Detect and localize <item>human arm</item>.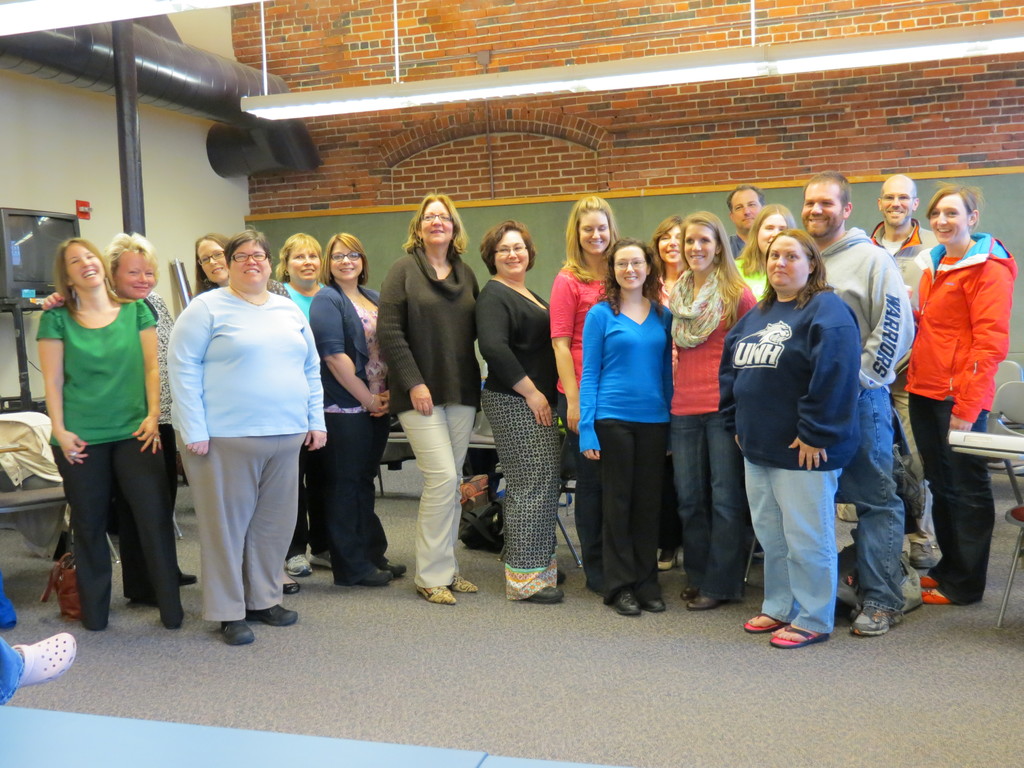
Localized at [left=376, top=253, right=427, bottom=415].
